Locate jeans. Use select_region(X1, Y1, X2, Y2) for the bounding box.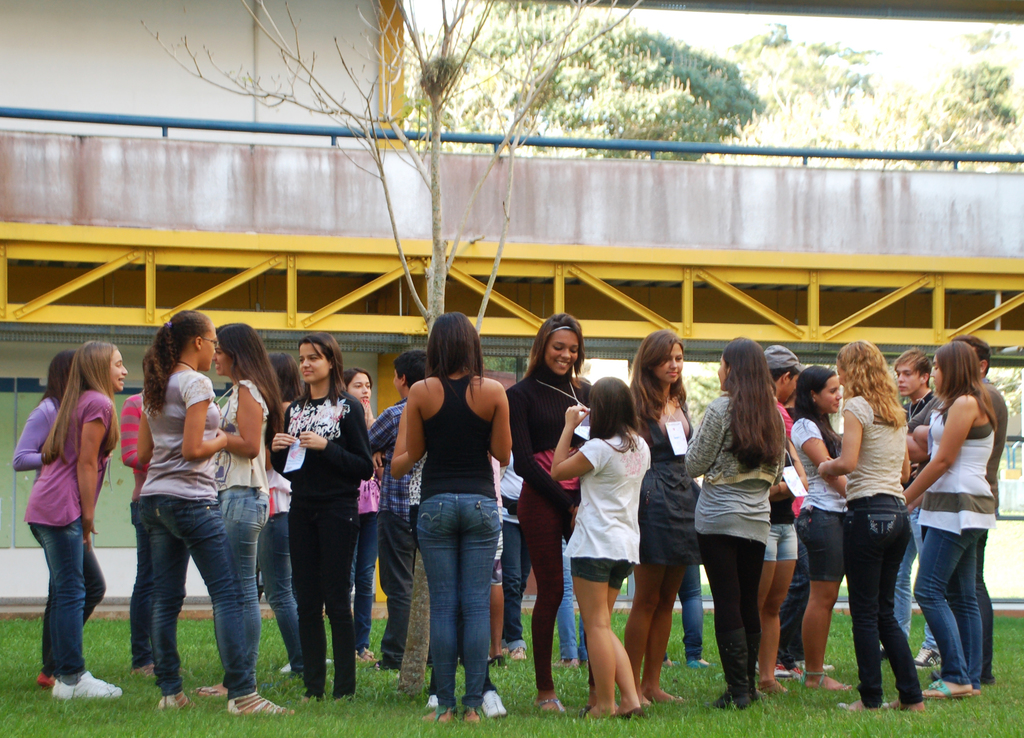
select_region(129, 500, 152, 669).
